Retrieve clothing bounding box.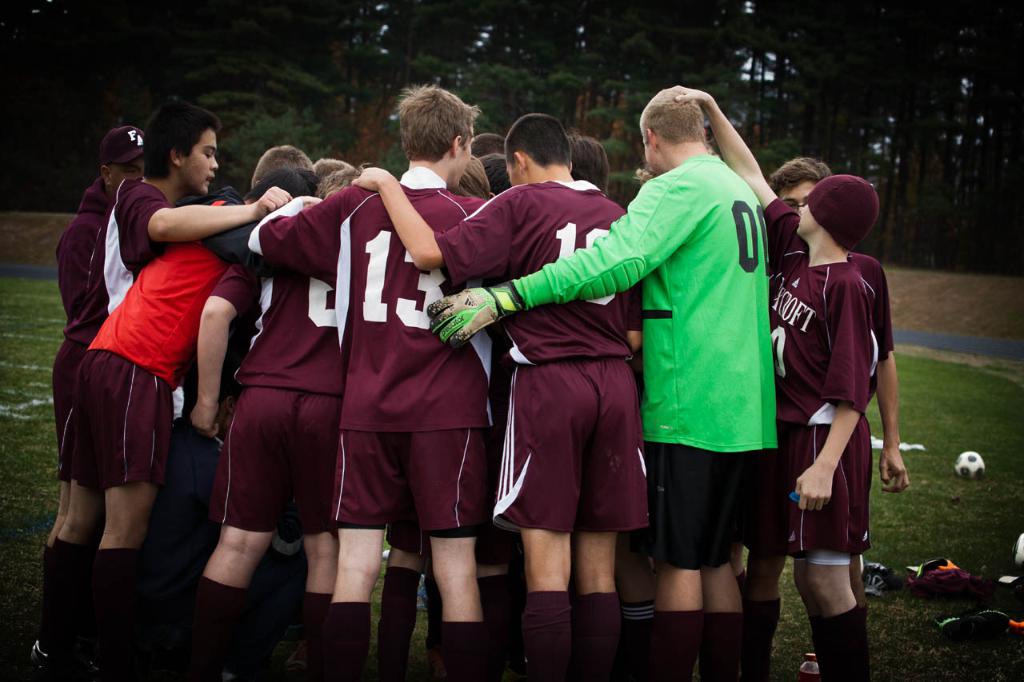
Bounding box: 578/114/792/581.
